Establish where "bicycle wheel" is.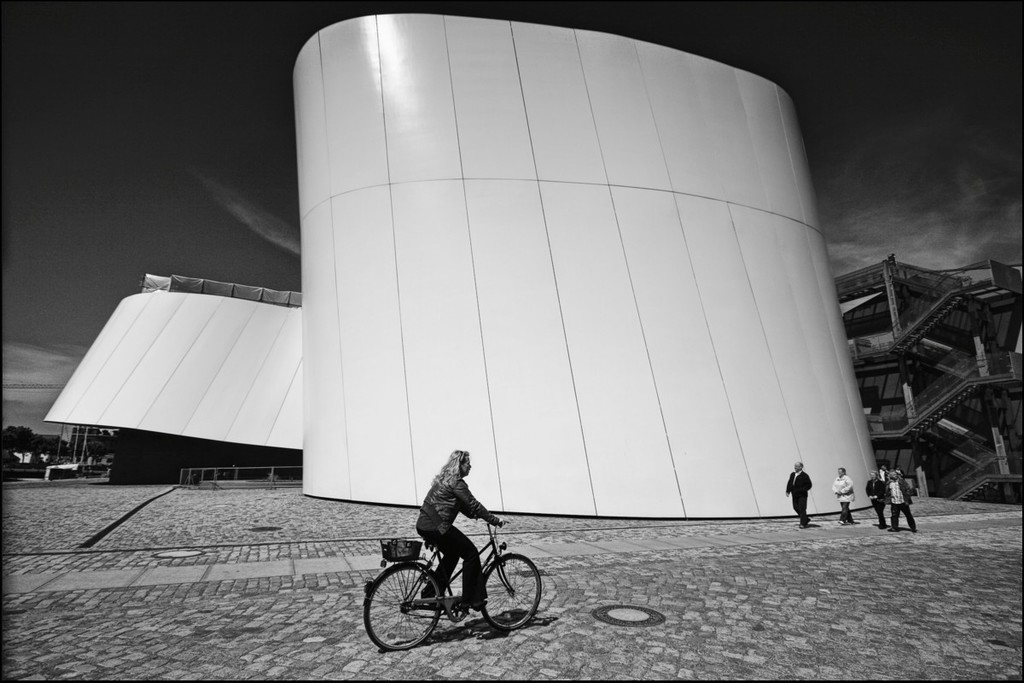
Established at detection(480, 552, 544, 633).
